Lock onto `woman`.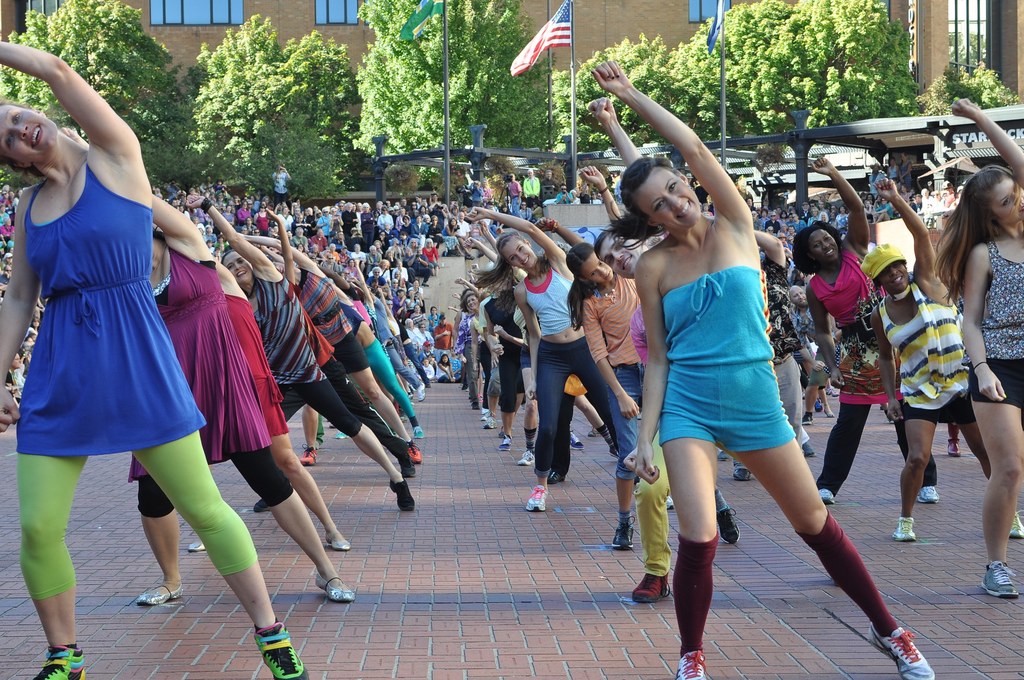
Locked: box=[0, 41, 310, 679].
